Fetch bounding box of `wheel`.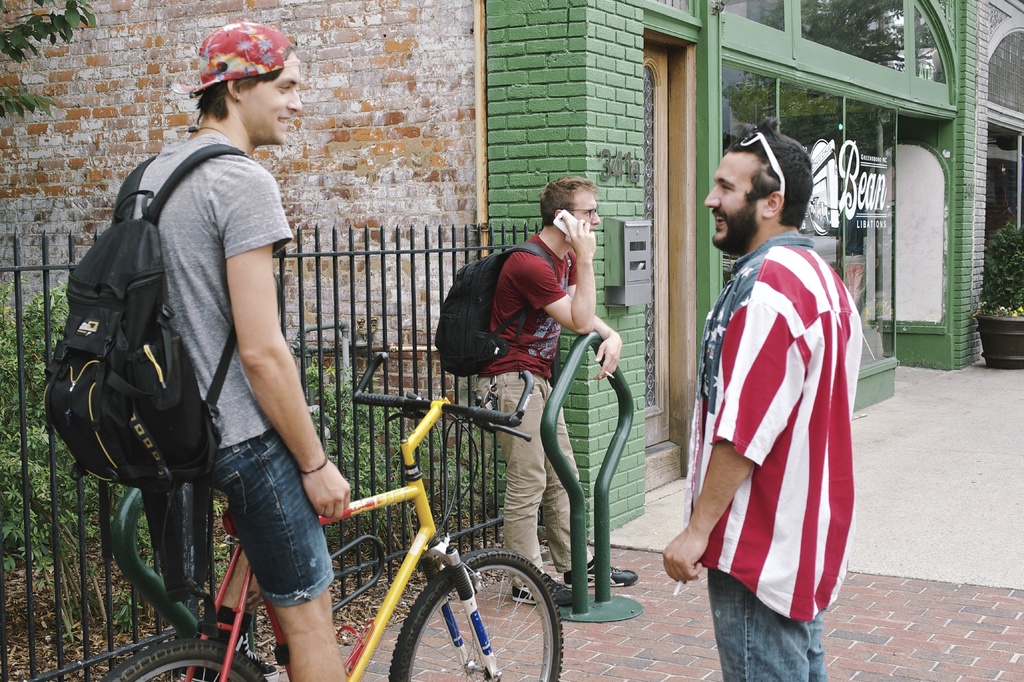
Bbox: <box>388,565,564,676</box>.
